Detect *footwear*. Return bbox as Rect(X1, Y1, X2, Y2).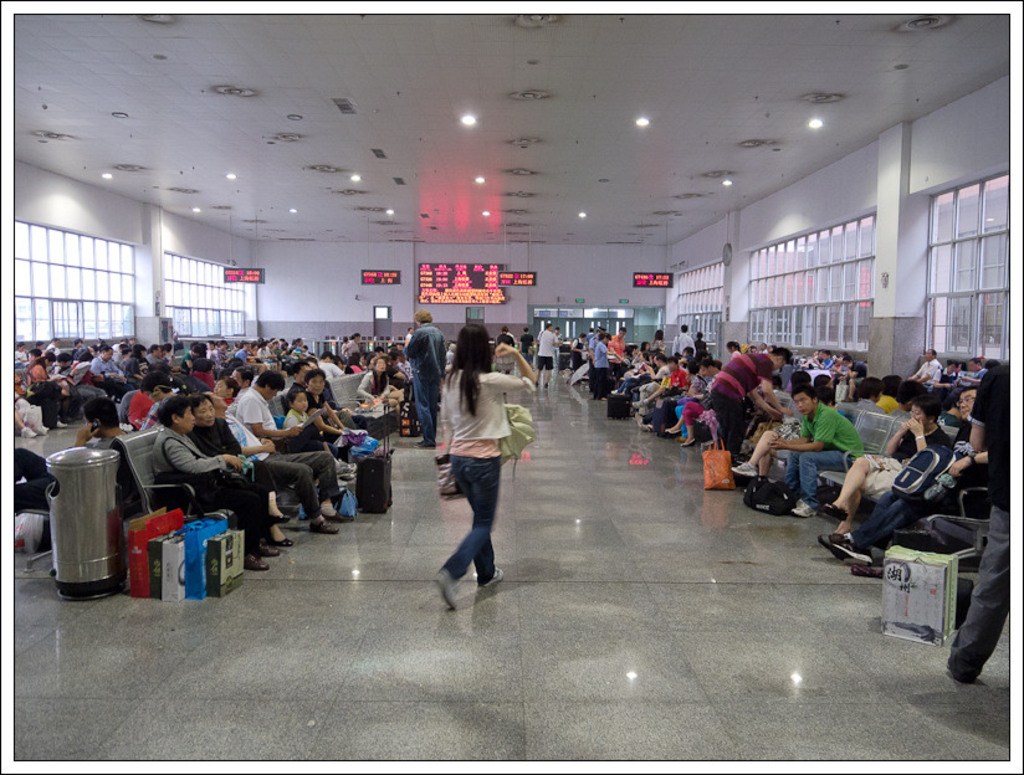
Rect(334, 457, 355, 477).
